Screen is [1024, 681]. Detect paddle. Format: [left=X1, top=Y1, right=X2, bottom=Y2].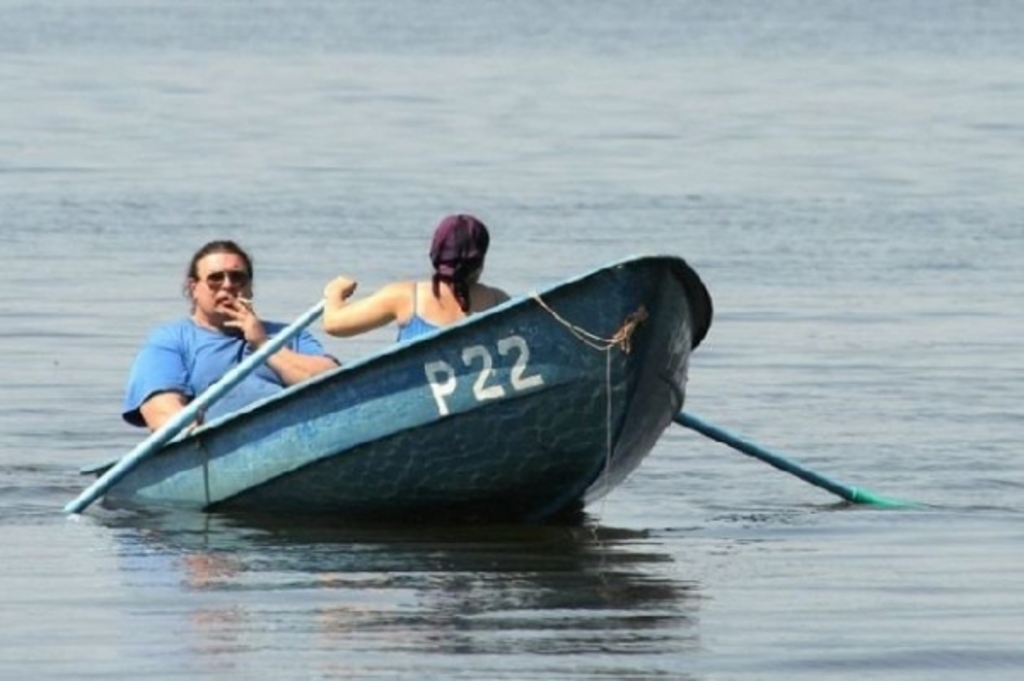
[left=671, top=408, right=928, bottom=507].
